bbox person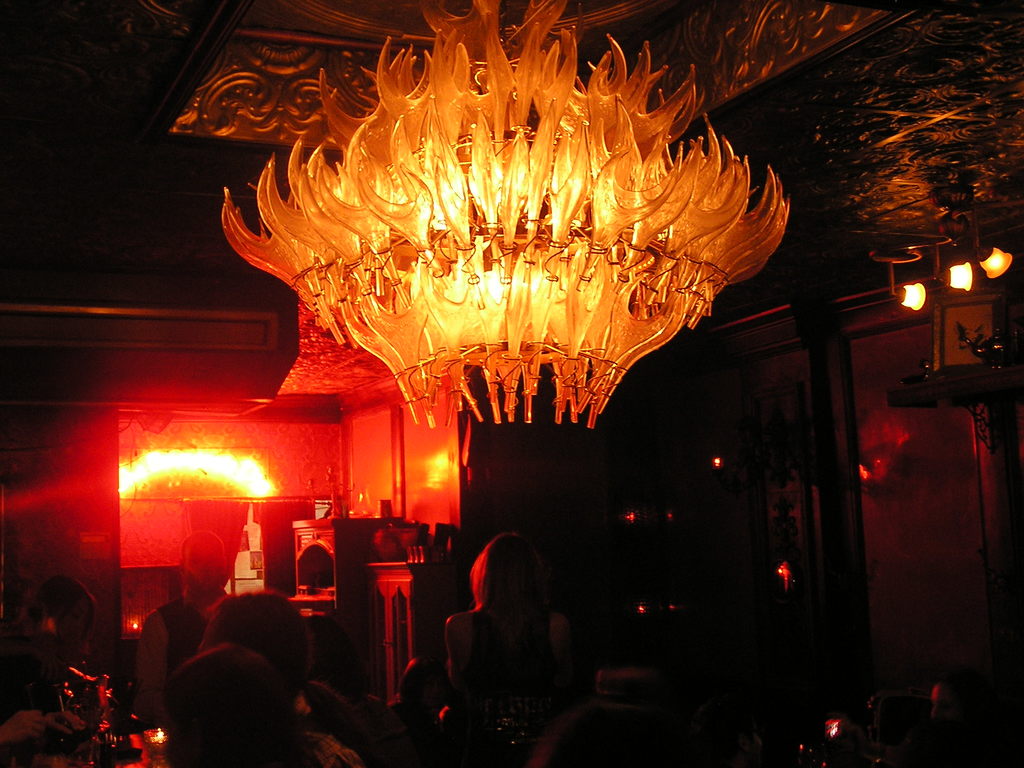
detection(161, 632, 366, 767)
